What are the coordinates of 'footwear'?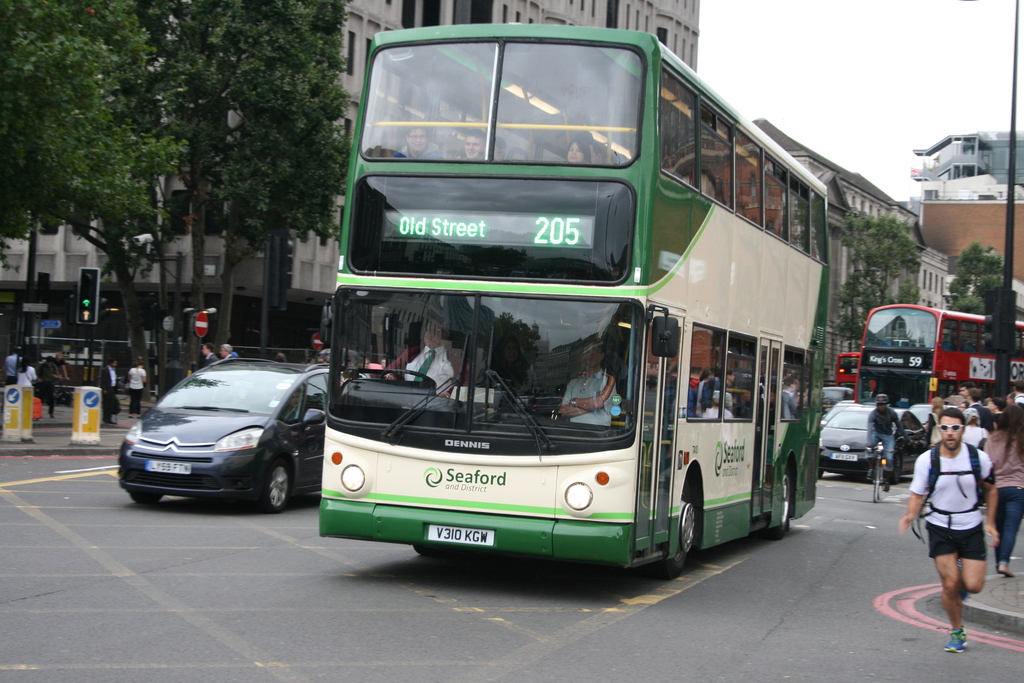
(943, 625, 970, 652).
